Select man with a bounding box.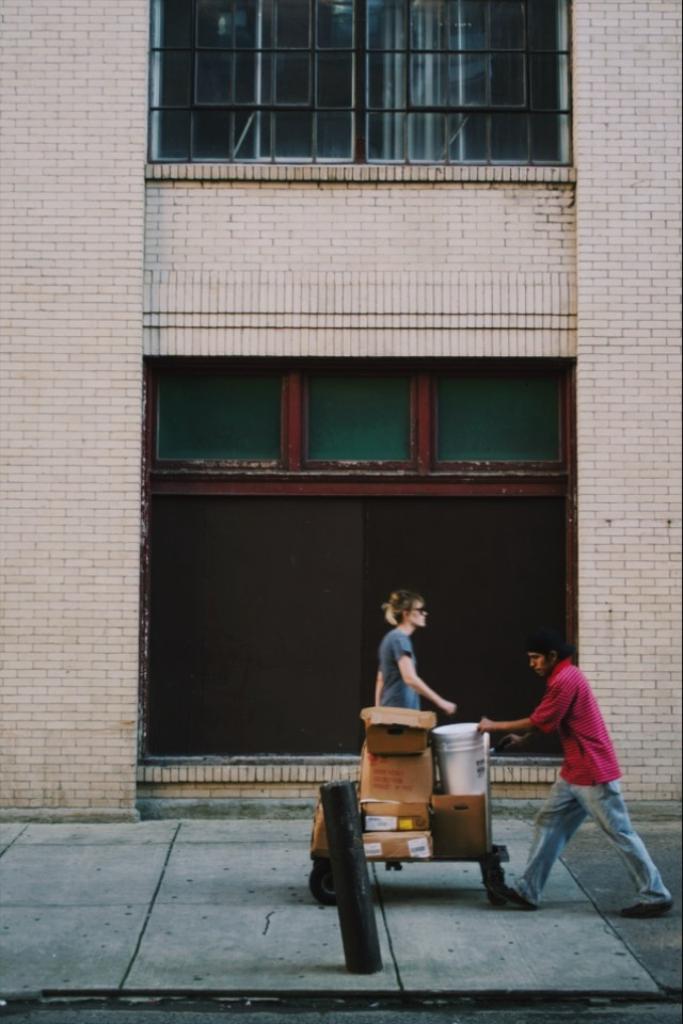
490:635:656:914.
